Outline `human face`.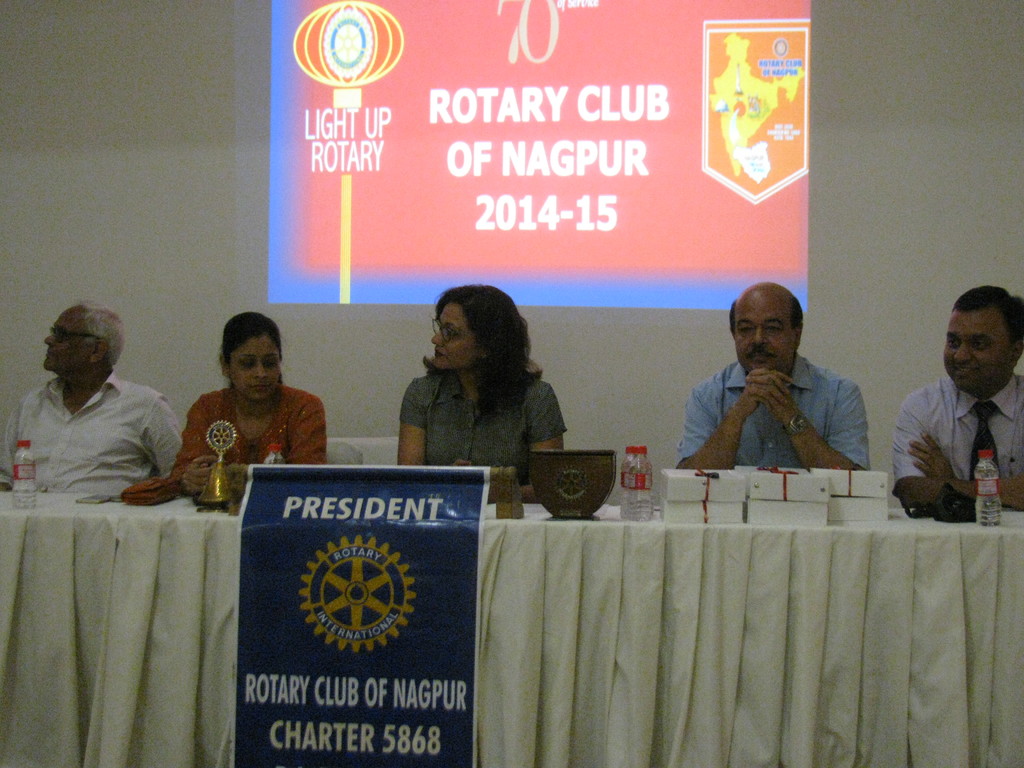
Outline: bbox=[229, 332, 280, 401].
